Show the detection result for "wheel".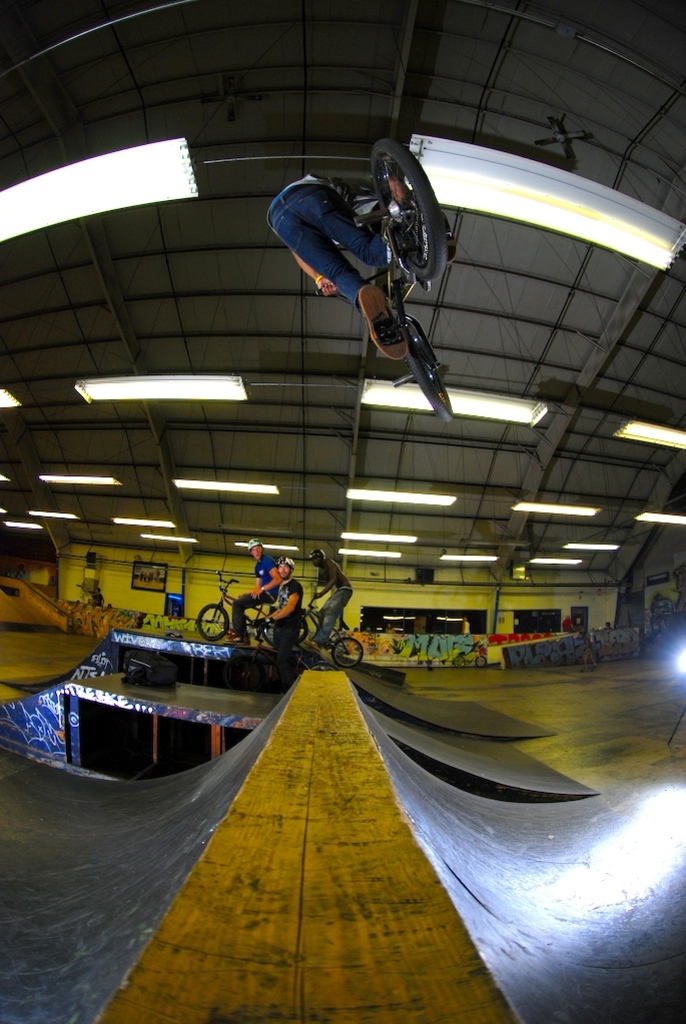
295/620/307/647.
